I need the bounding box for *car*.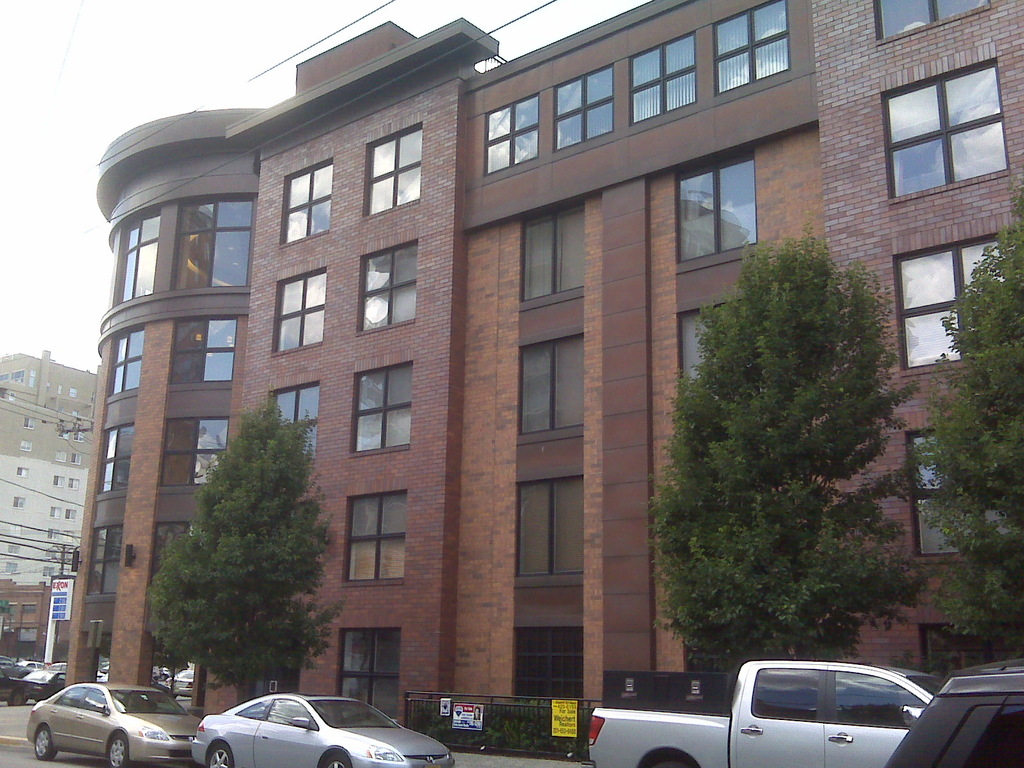
Here it is: (26, 682, 196, 767).
